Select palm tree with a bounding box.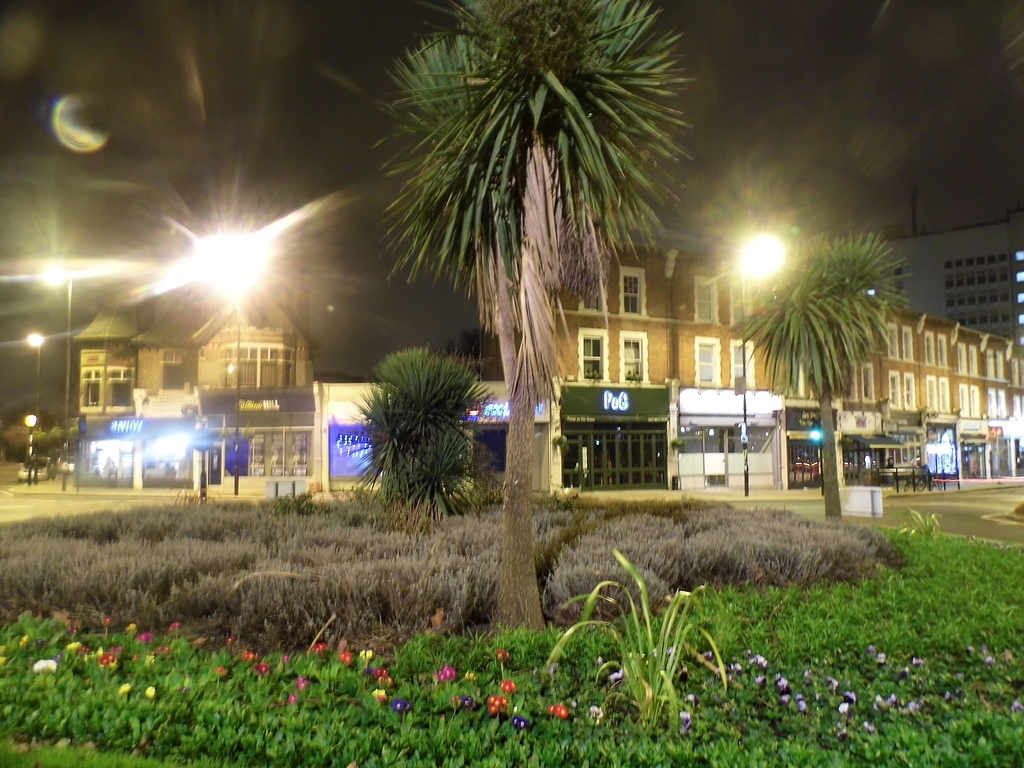
(358, 340, 497, 518).
